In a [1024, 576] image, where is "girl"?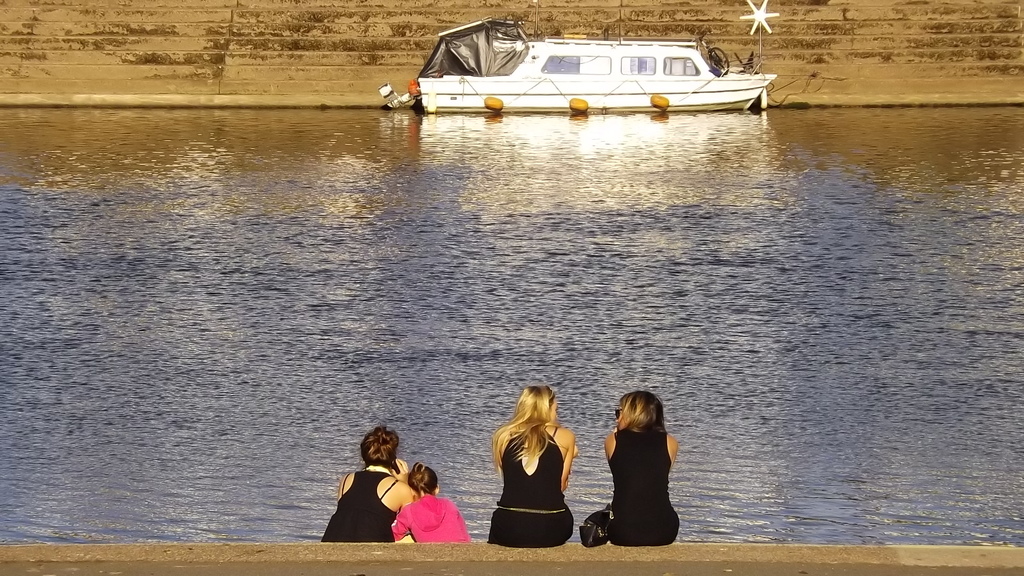
[left=579, top=387, right=682, bottom=545].
